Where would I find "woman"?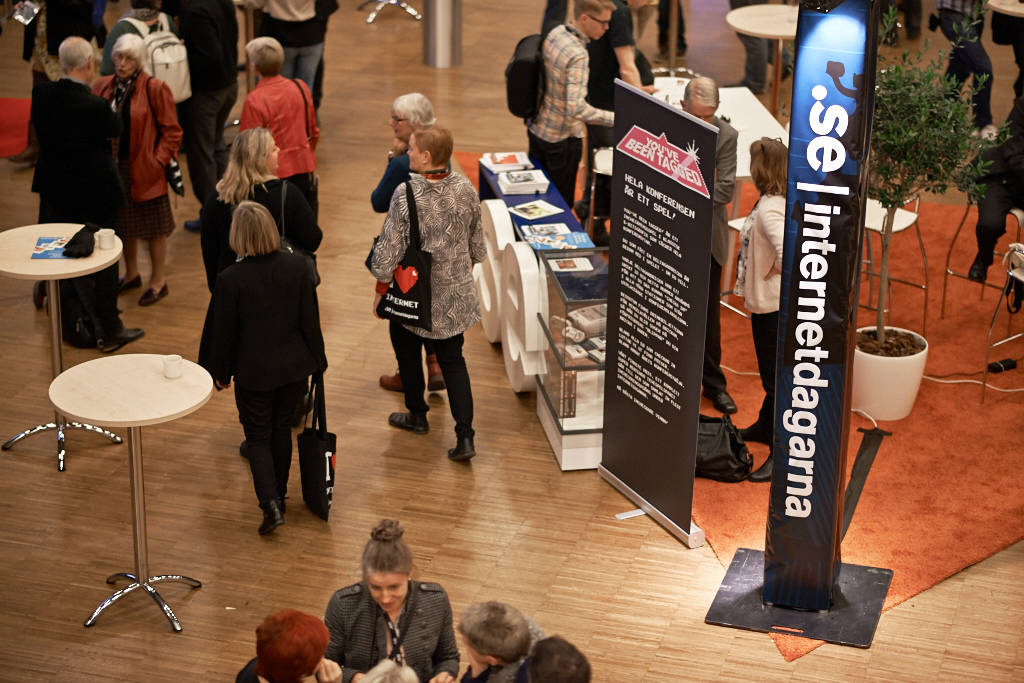
At <box>737,137,792,485</box>.
